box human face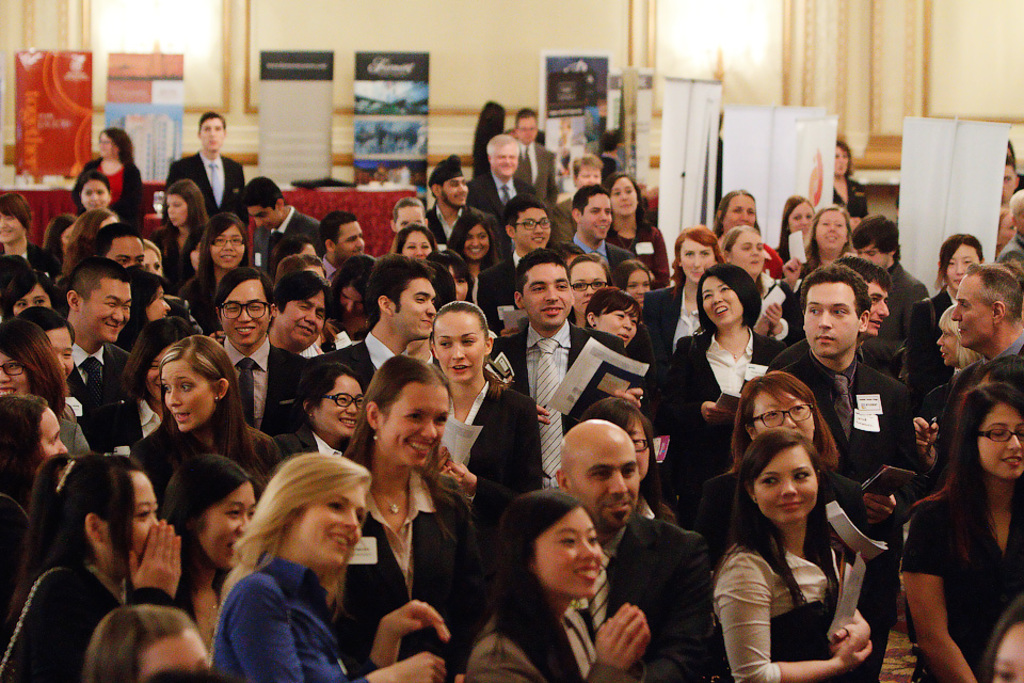
x1=442 y1=173 x2=468 y2=205
